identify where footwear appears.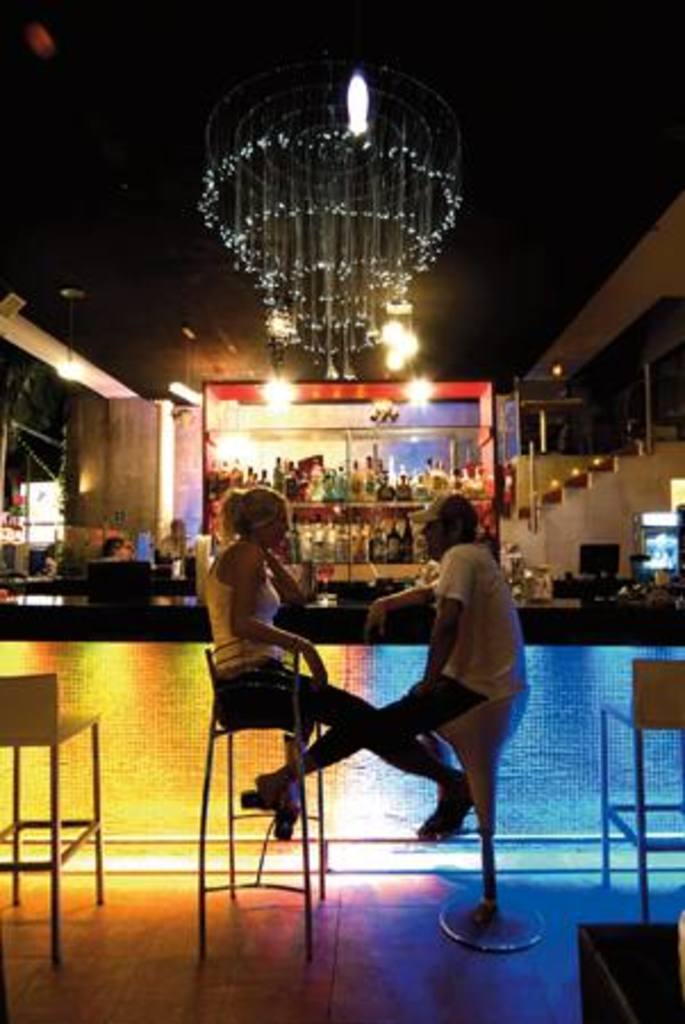
Appears at bbox=[416, 808, 437, 835].
